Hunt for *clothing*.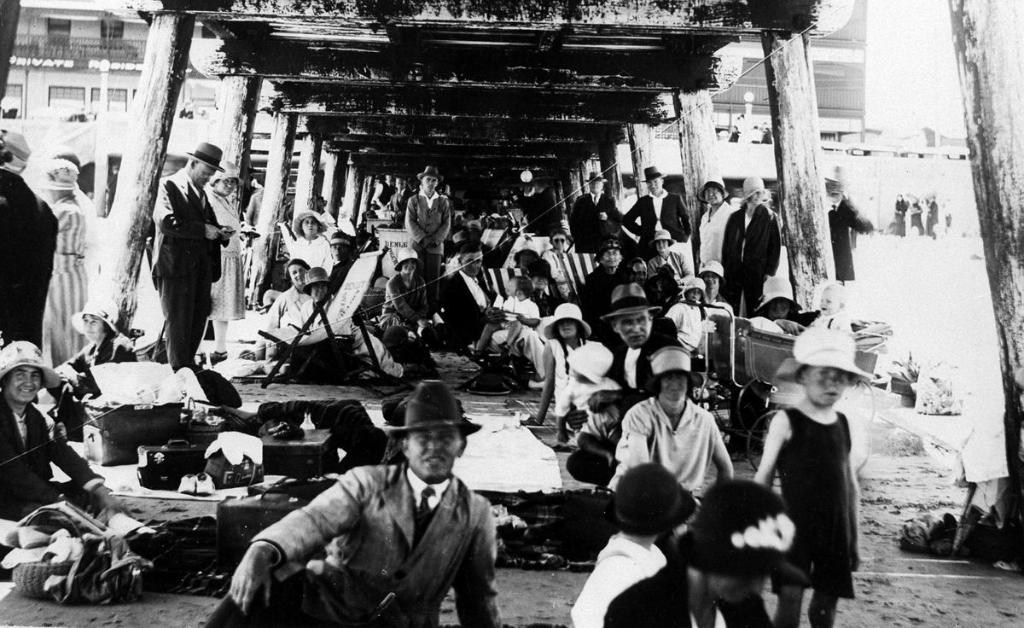
Hunted down at x1=891, y1=200, x2=907, y2=234.
